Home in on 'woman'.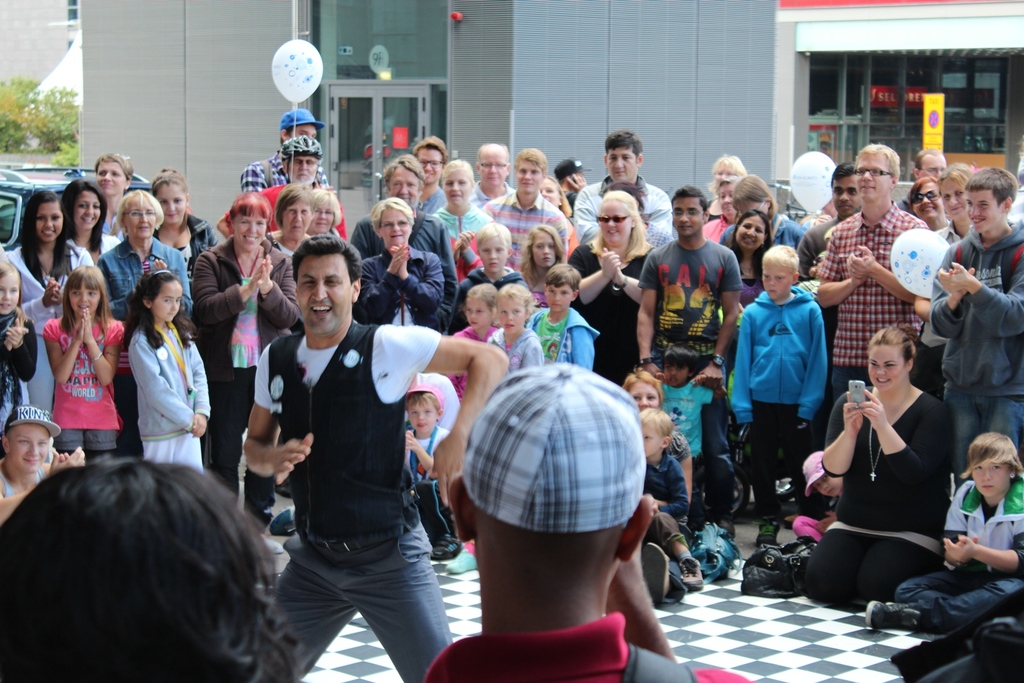
Homed in at <bbox>88, 150, 138, 242</bbox>.
